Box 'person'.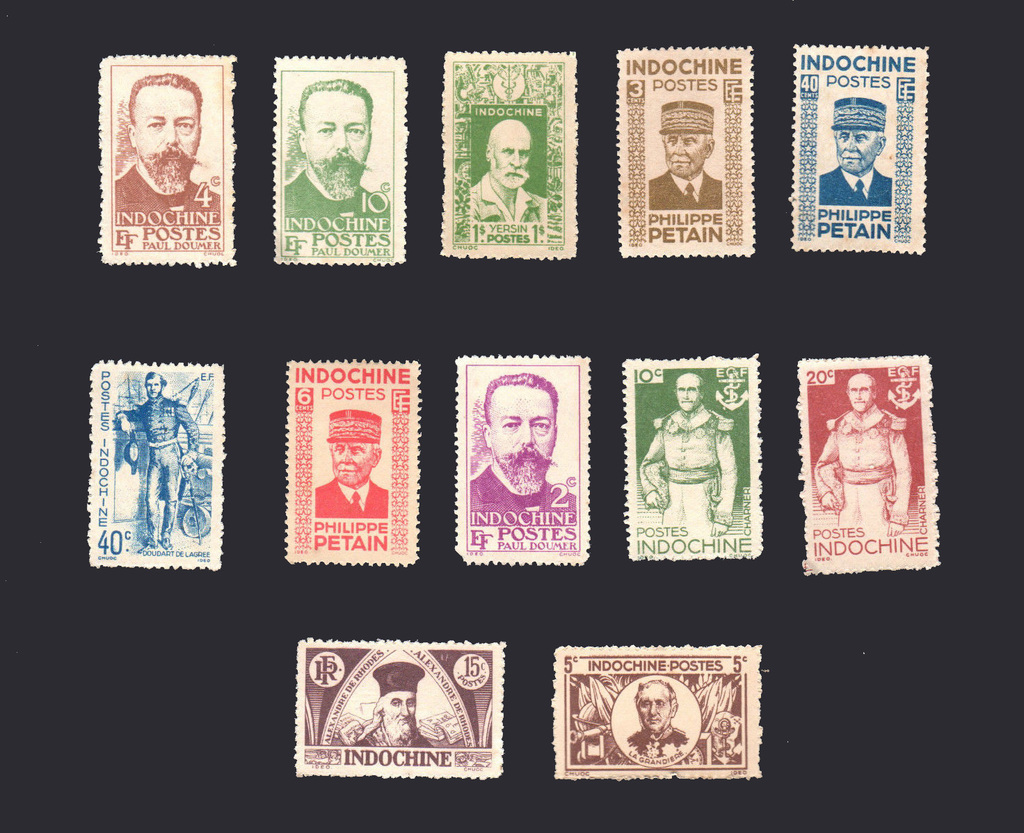
bbox(282, 80, 397, 238).
